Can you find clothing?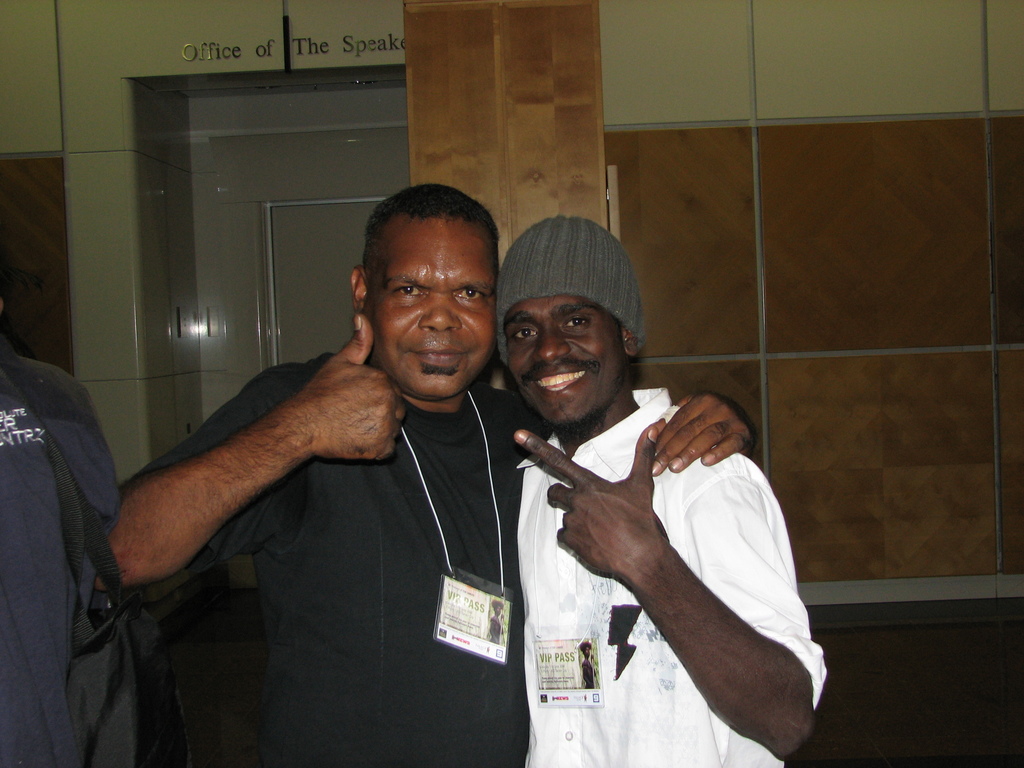
Yes, bounding box: x1=0, y1=351, x2=127, y2=767.
